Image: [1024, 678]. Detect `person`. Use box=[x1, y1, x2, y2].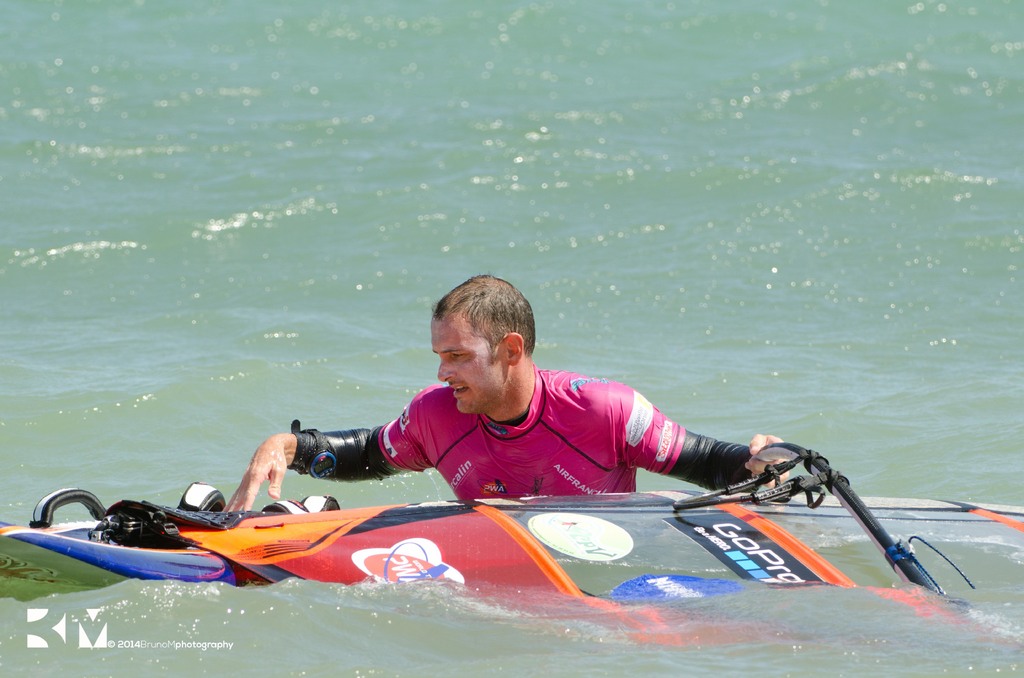
box=[224, 272, 784, 507].
